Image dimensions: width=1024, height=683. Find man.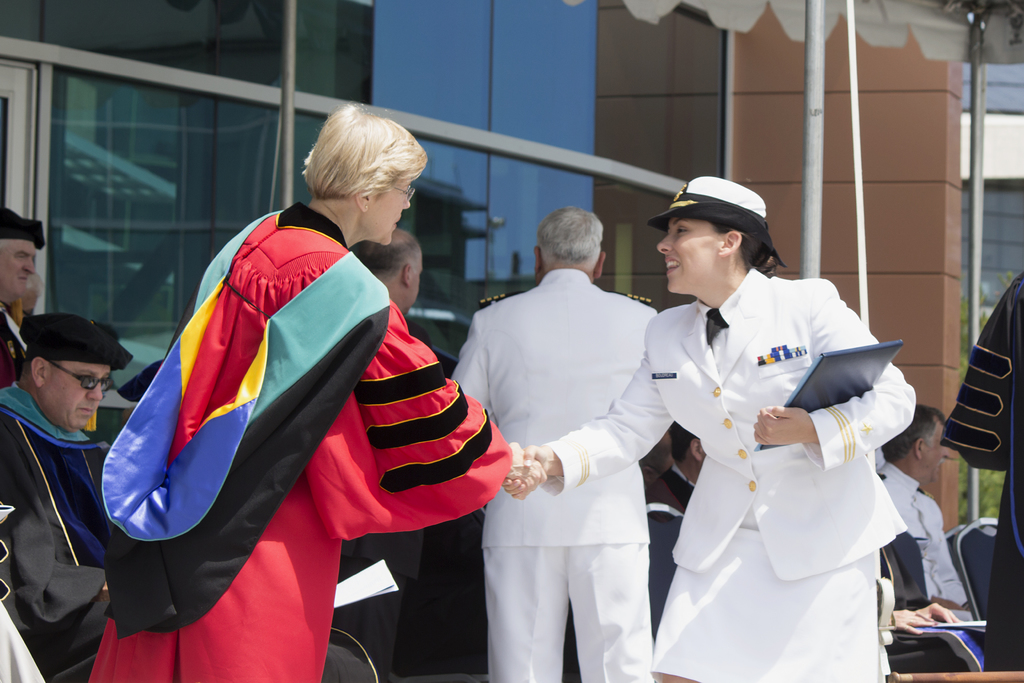
left=357, top=225, right=431, bottom=682.
